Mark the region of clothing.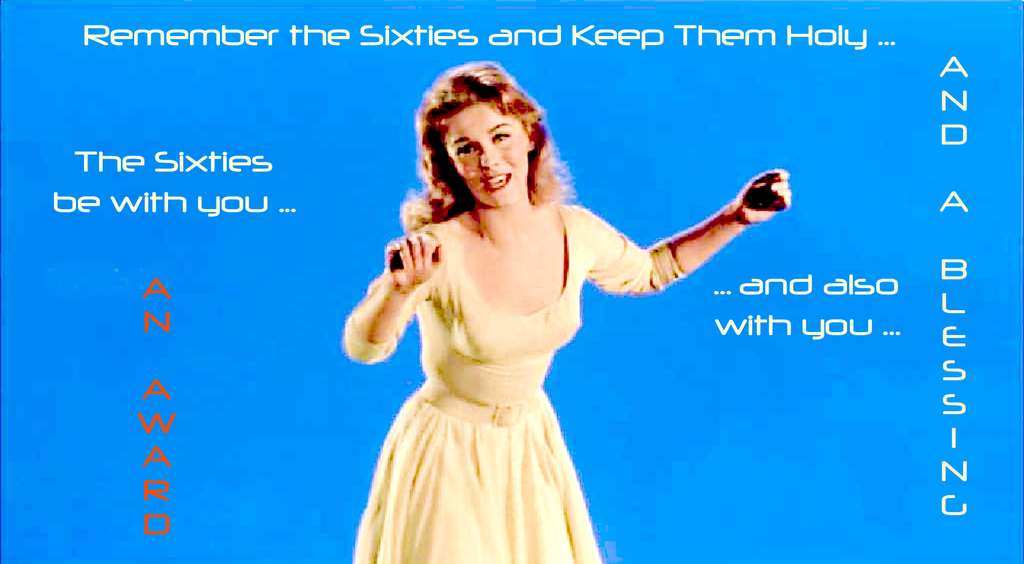
Region: [left=344, top=216, right=681, bottom=563].
